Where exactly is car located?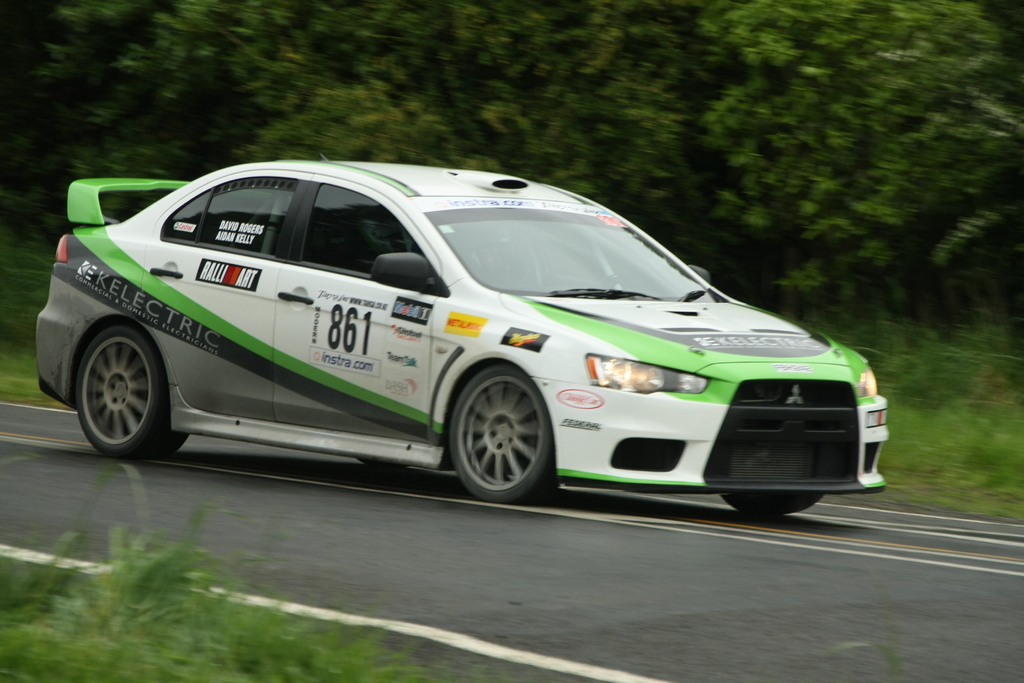
Its bounding box is 19:165:897:512.
